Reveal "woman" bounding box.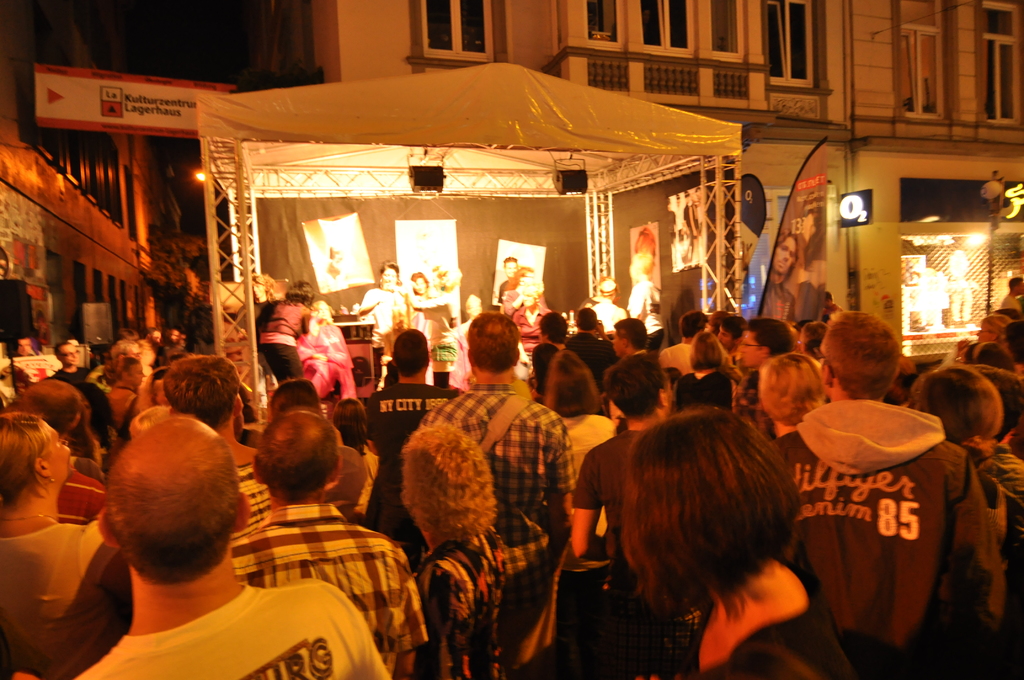
Revealed: [753, 352, 833, 444].
